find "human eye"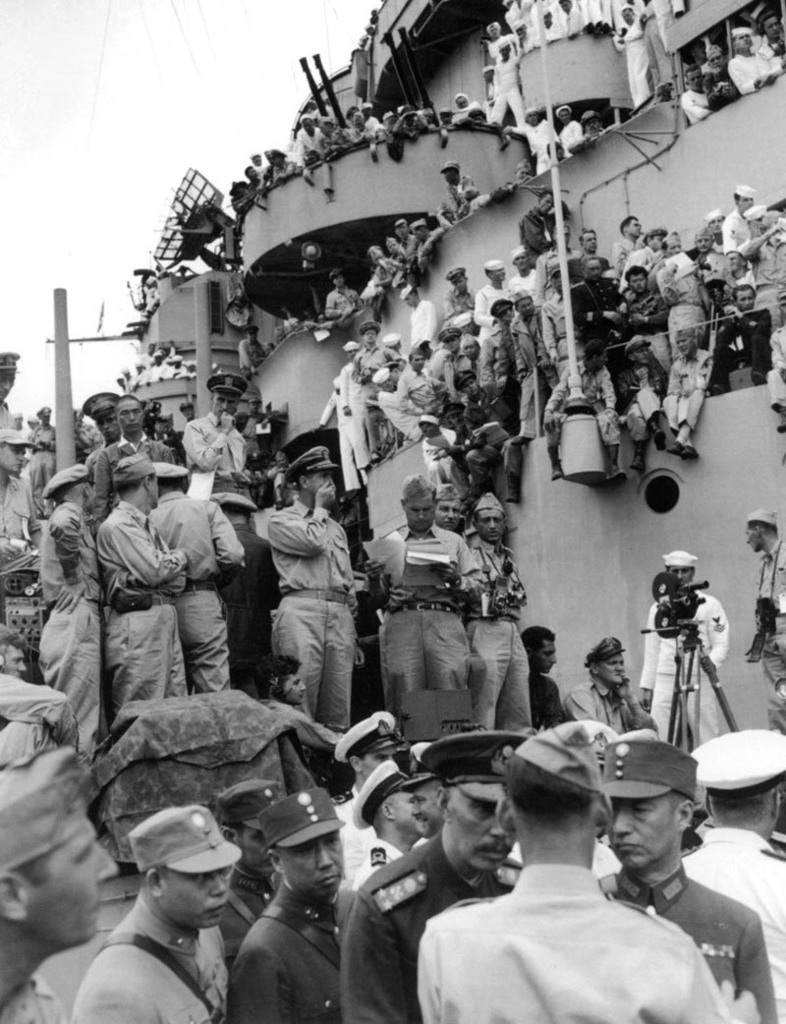
rect(543, 654, 553, 660)
